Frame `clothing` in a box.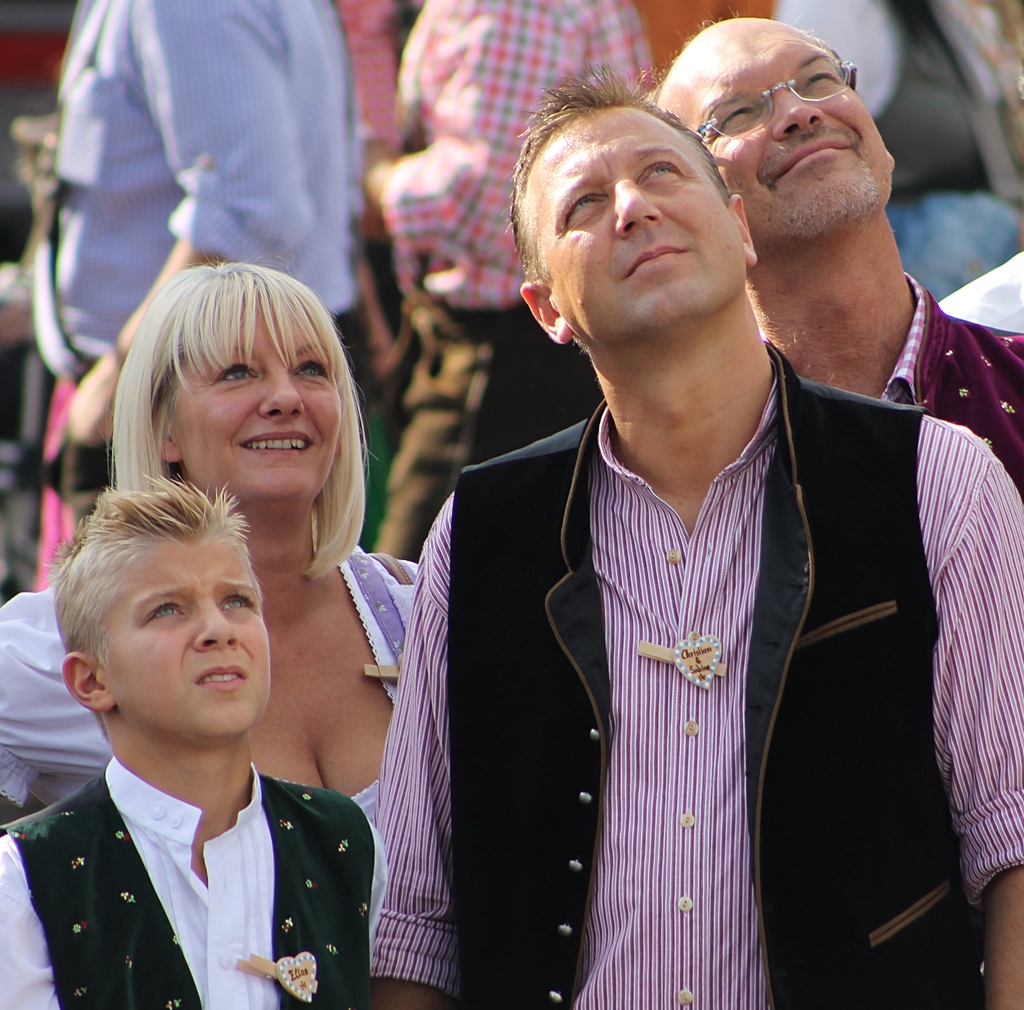
[876, 275, 1023, 507].
